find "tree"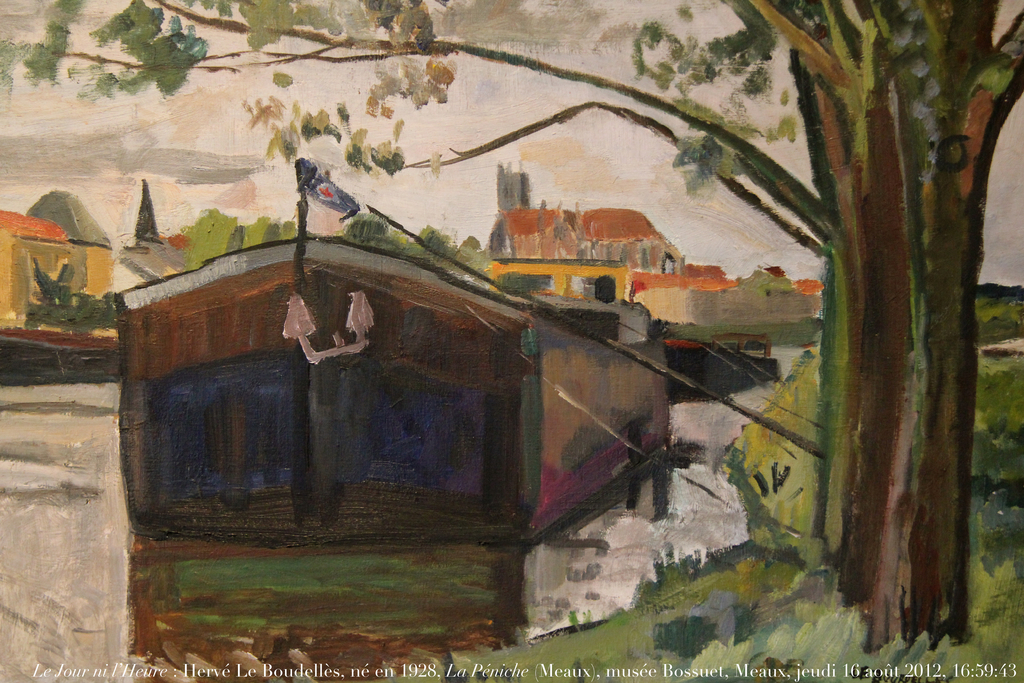
[left=58, top=6, right=966, bottom=577]
